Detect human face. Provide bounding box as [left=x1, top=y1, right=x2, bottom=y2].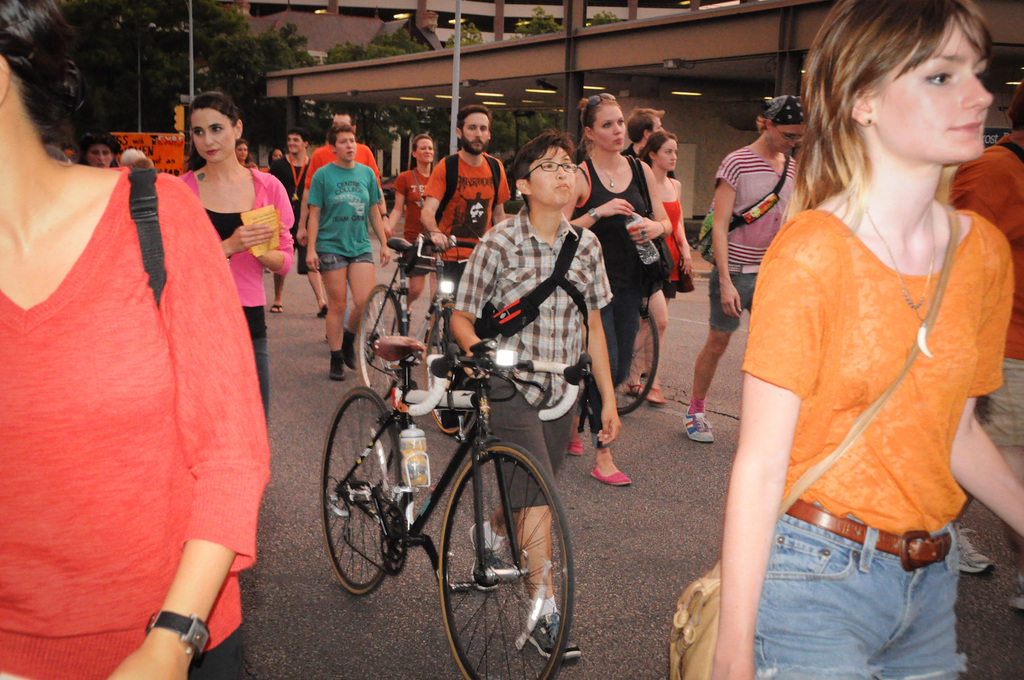
[left=188, top=102, right=235, bottom=165].
